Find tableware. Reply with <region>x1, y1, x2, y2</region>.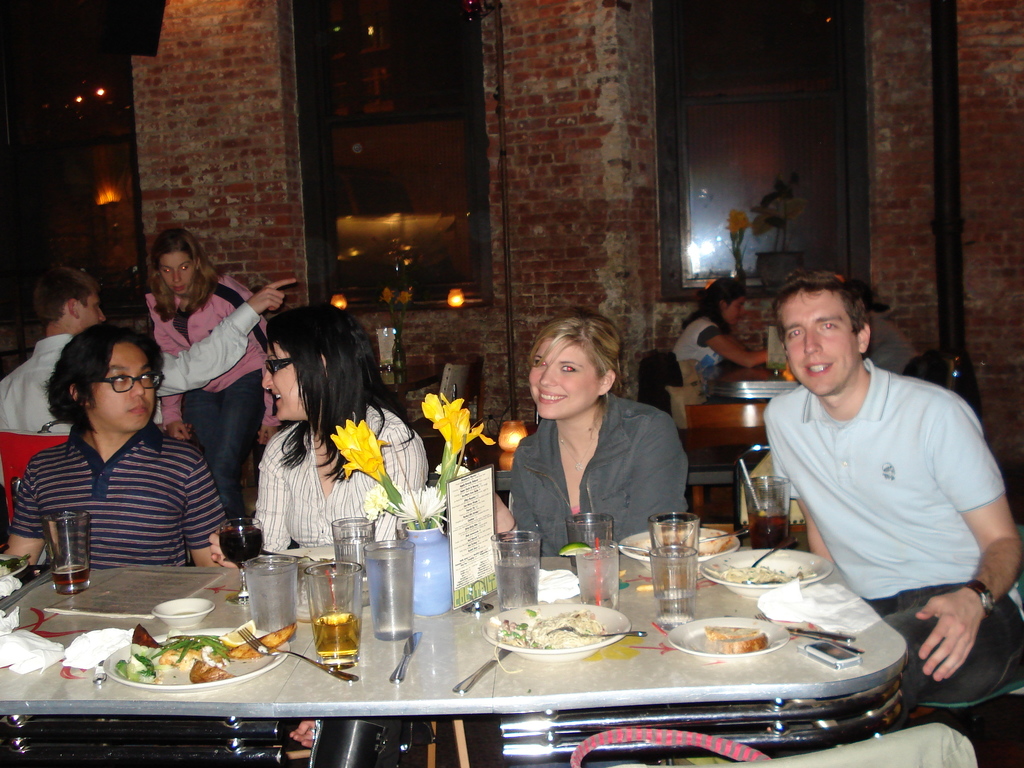
<region>578, 540, 619, 609</region>.
